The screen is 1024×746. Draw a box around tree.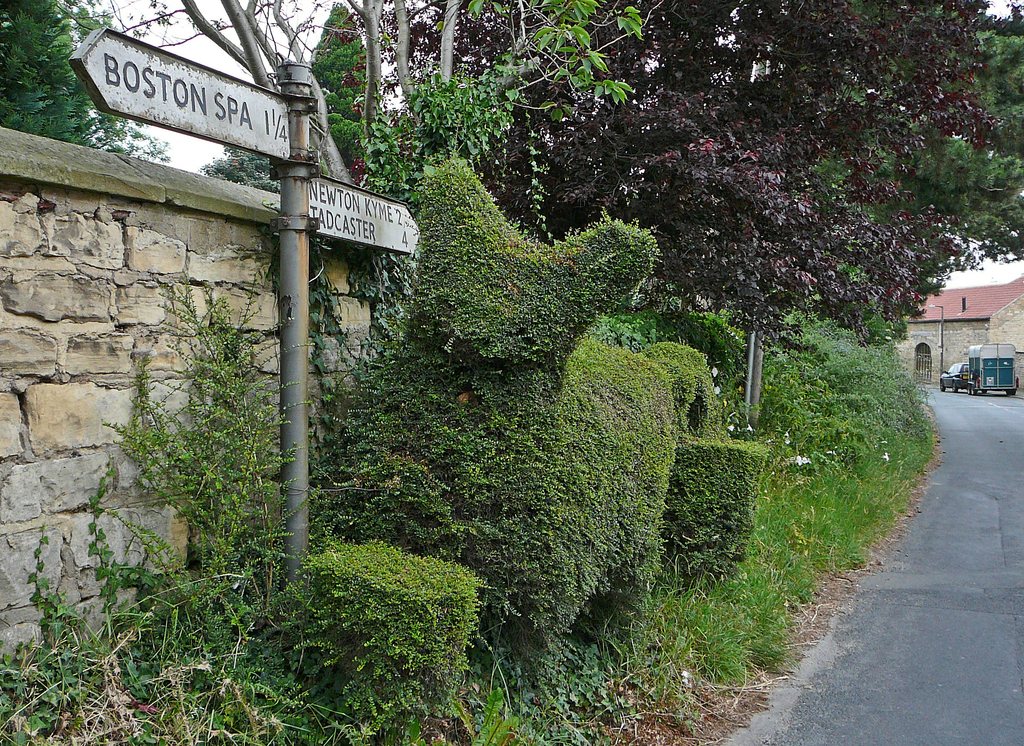
3 0 165 151.
